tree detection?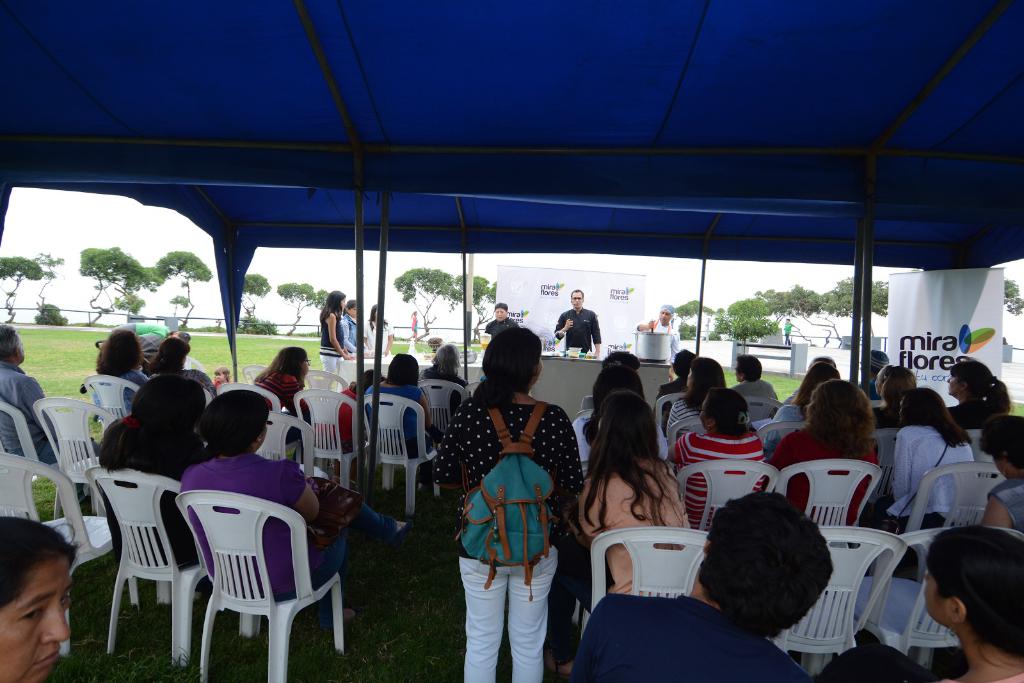
77:248:212:334
